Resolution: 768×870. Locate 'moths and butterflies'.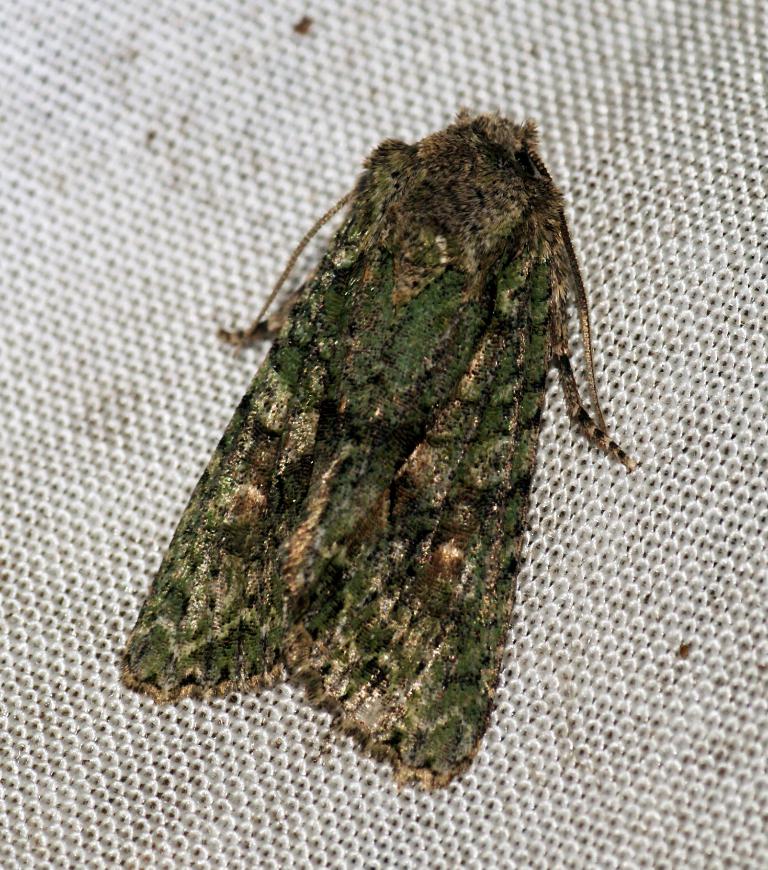
BBox(115, 108, 644, 790).
